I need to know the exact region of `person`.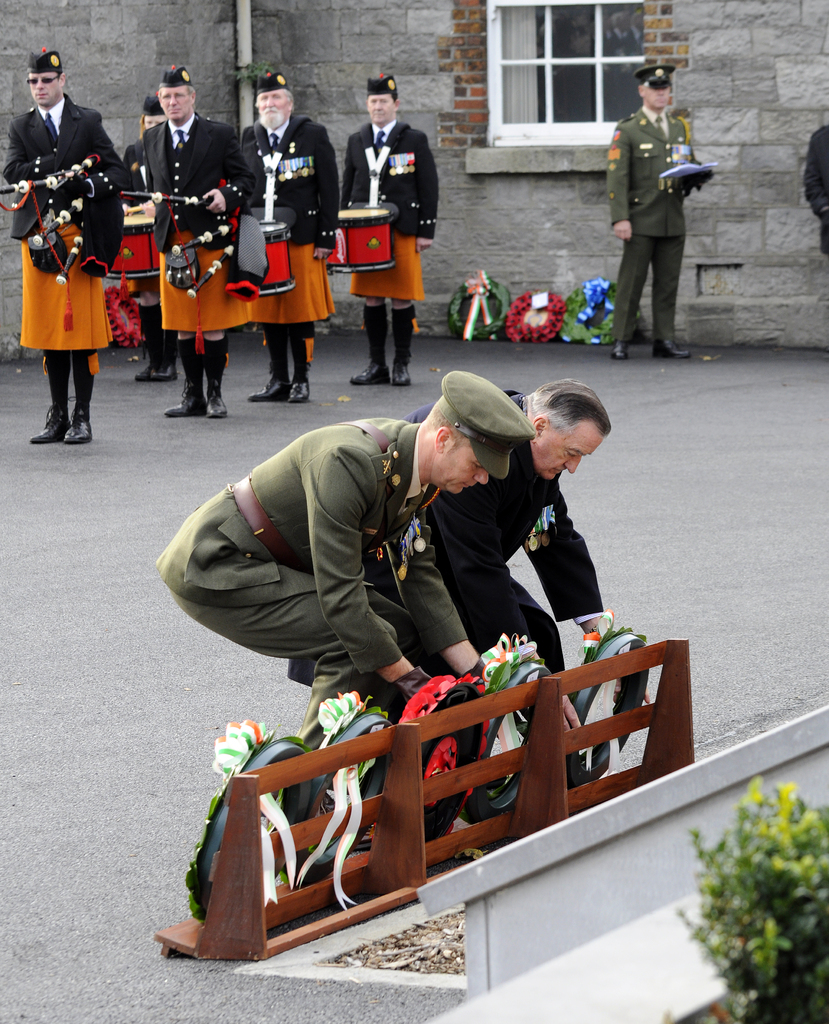
Region: rect(242, 71, 338, 400).
